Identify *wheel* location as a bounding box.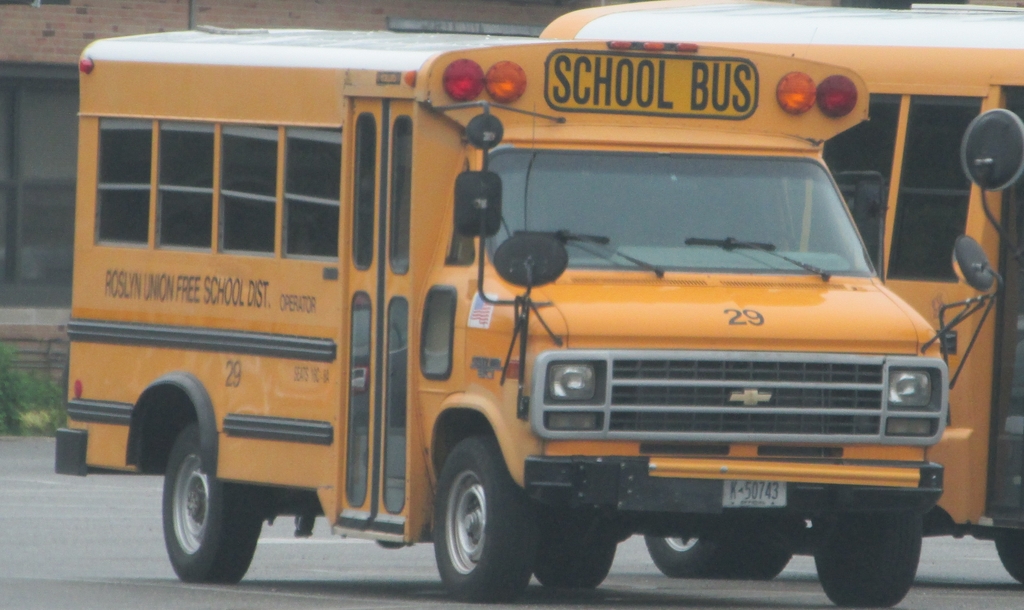
431,438,533,600.
